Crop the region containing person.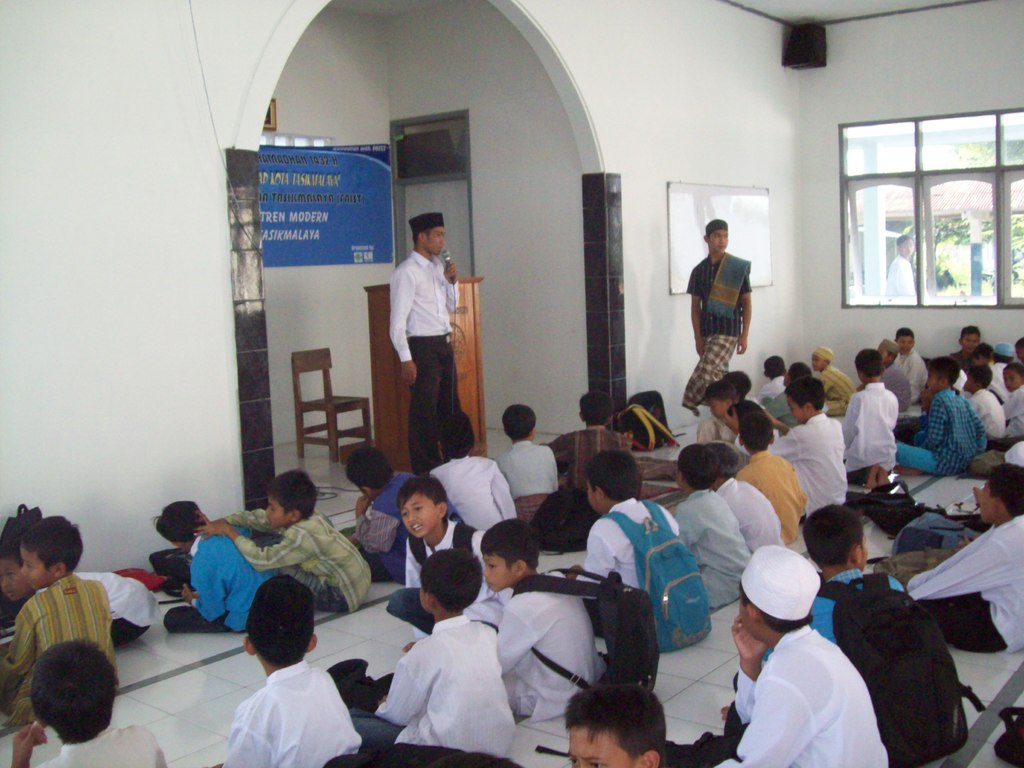
Crop region: left=346, top=551, right=518, bottom=756.
